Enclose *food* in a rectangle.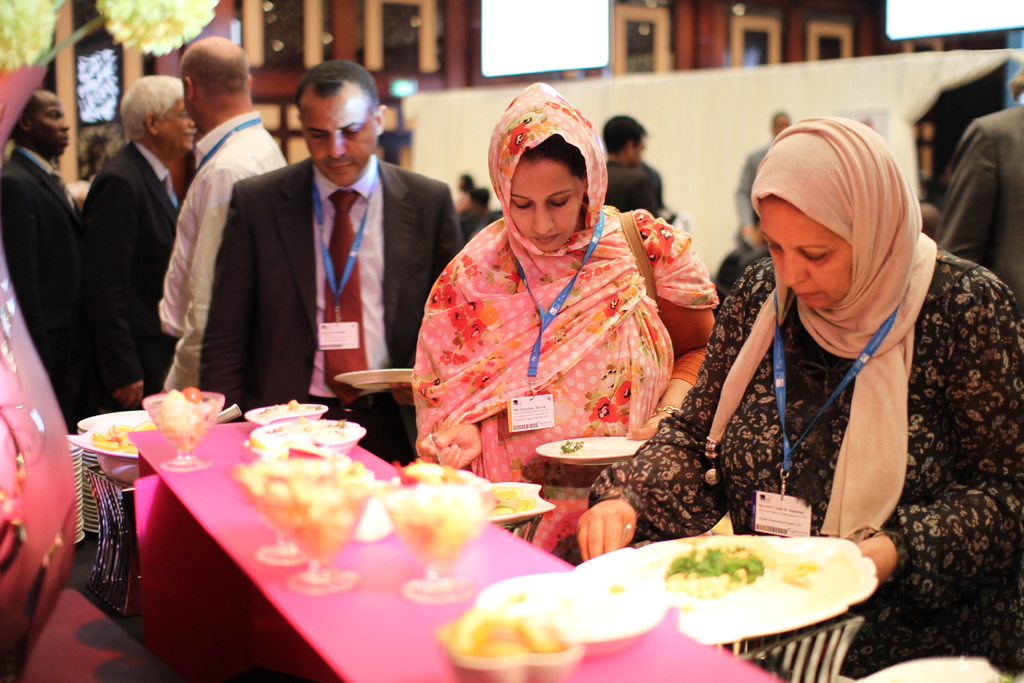
crop(660, 535, 771, 595).
